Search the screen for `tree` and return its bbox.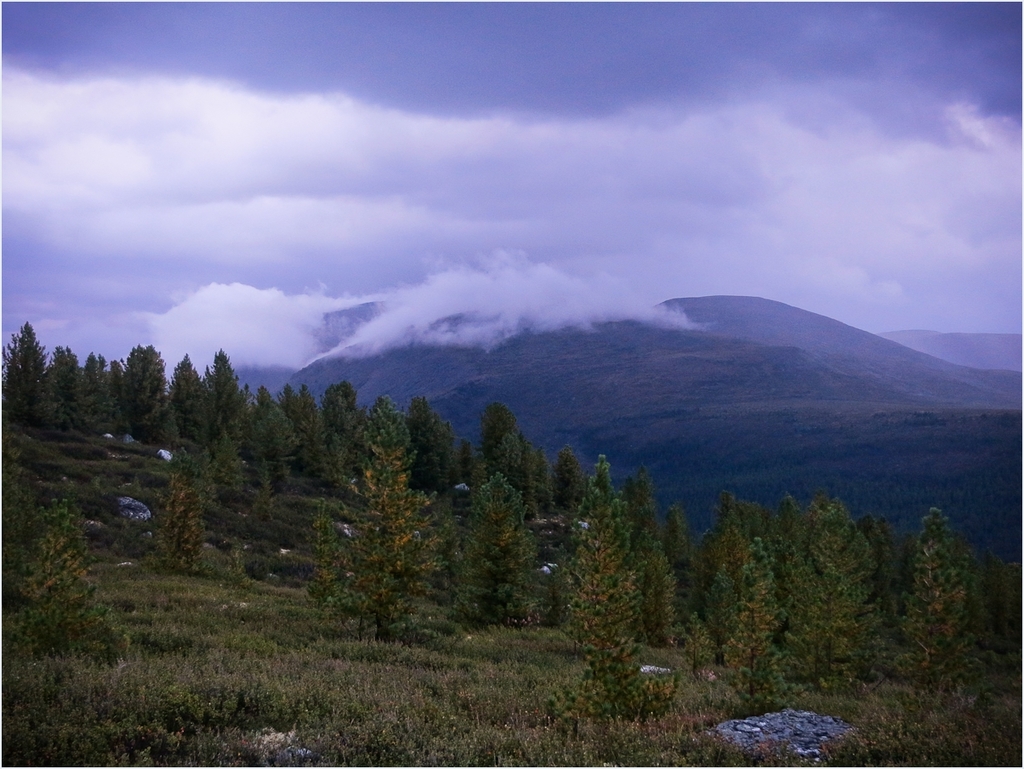
Found: 108,351,128,431.
